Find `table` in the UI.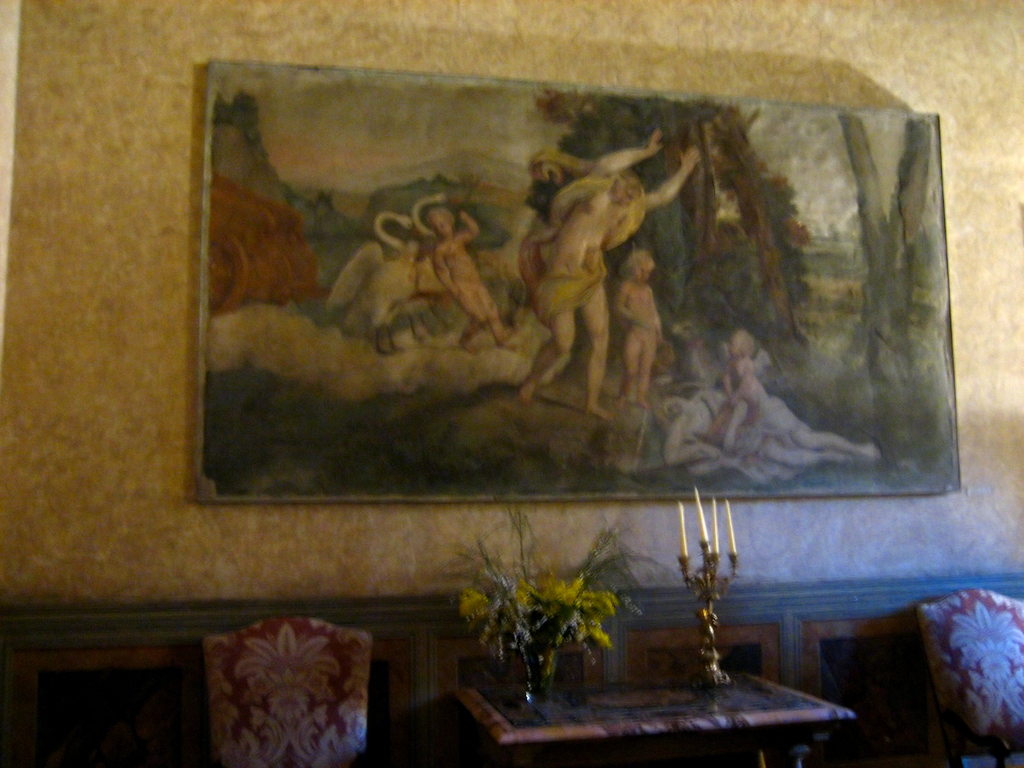
UI element at crop(490, 584, 828, 737).
